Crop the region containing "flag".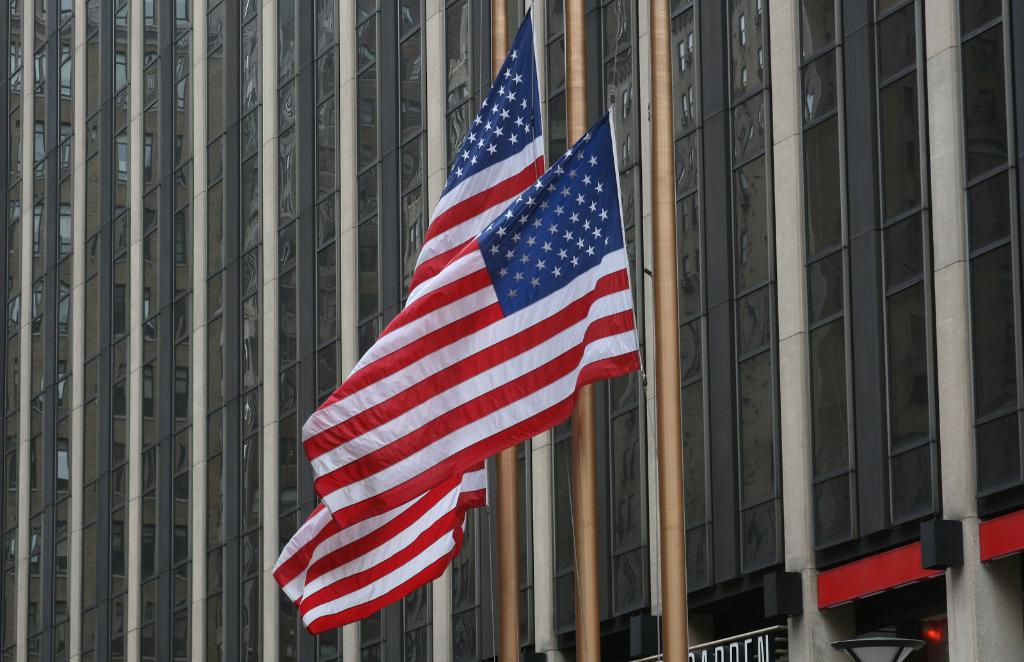
Crop region: 273, 110, 643, 634.
